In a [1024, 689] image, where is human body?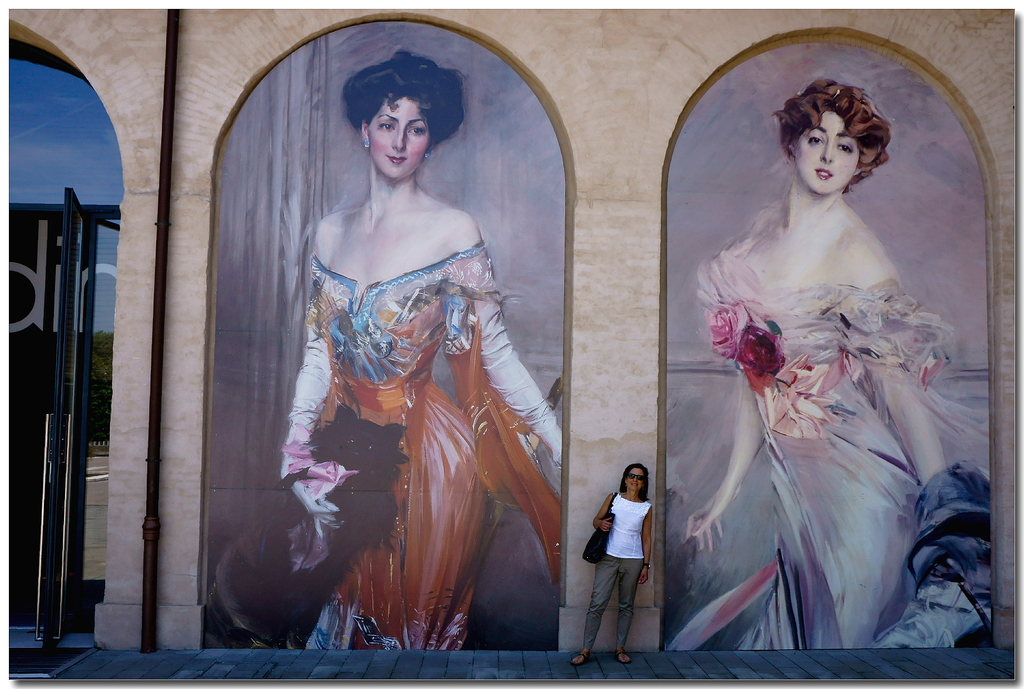
(275, 66, 545, 678).
